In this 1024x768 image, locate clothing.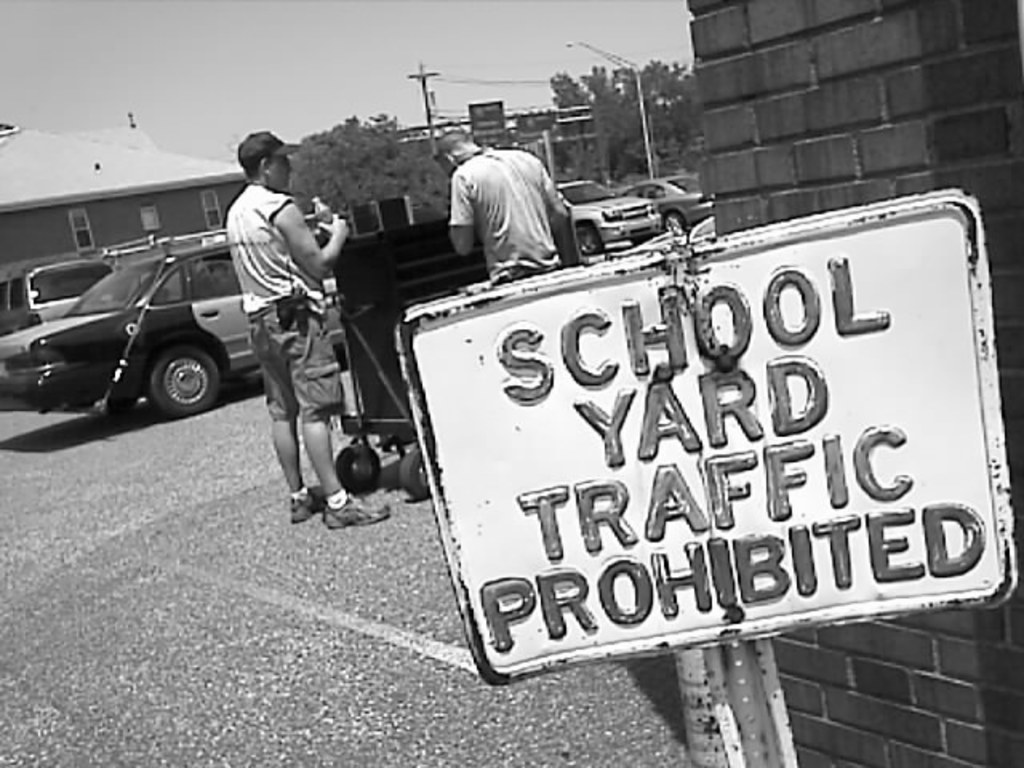
Bounding box: x1=226 y1=181 x2=346 y2=427.
